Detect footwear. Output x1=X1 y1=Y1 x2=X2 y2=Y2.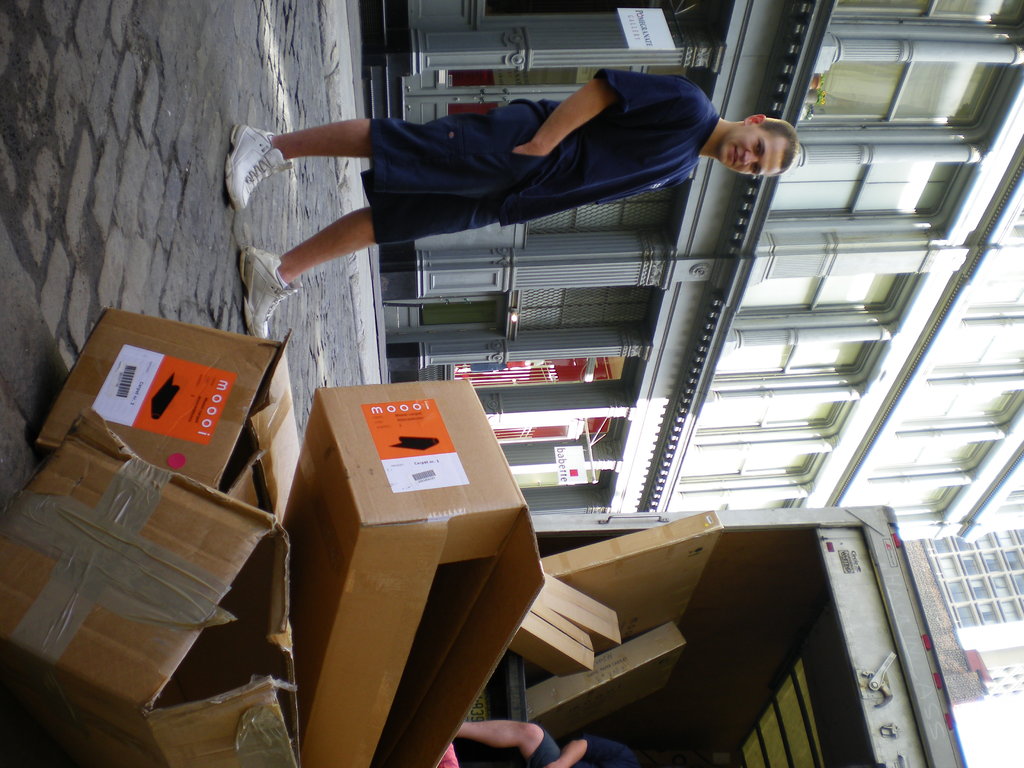
x1=241 y1=243 x2=305 y2=343.
